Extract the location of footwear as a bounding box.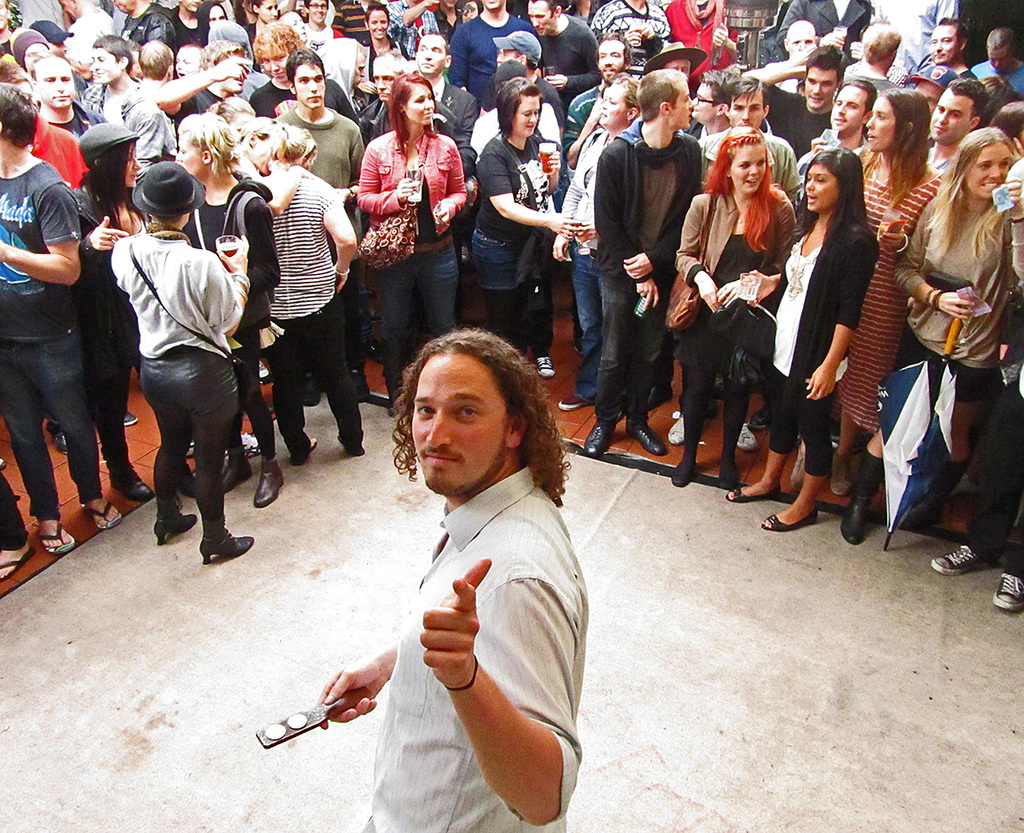
x1=155 y1=516 x2=197 y2=546.
